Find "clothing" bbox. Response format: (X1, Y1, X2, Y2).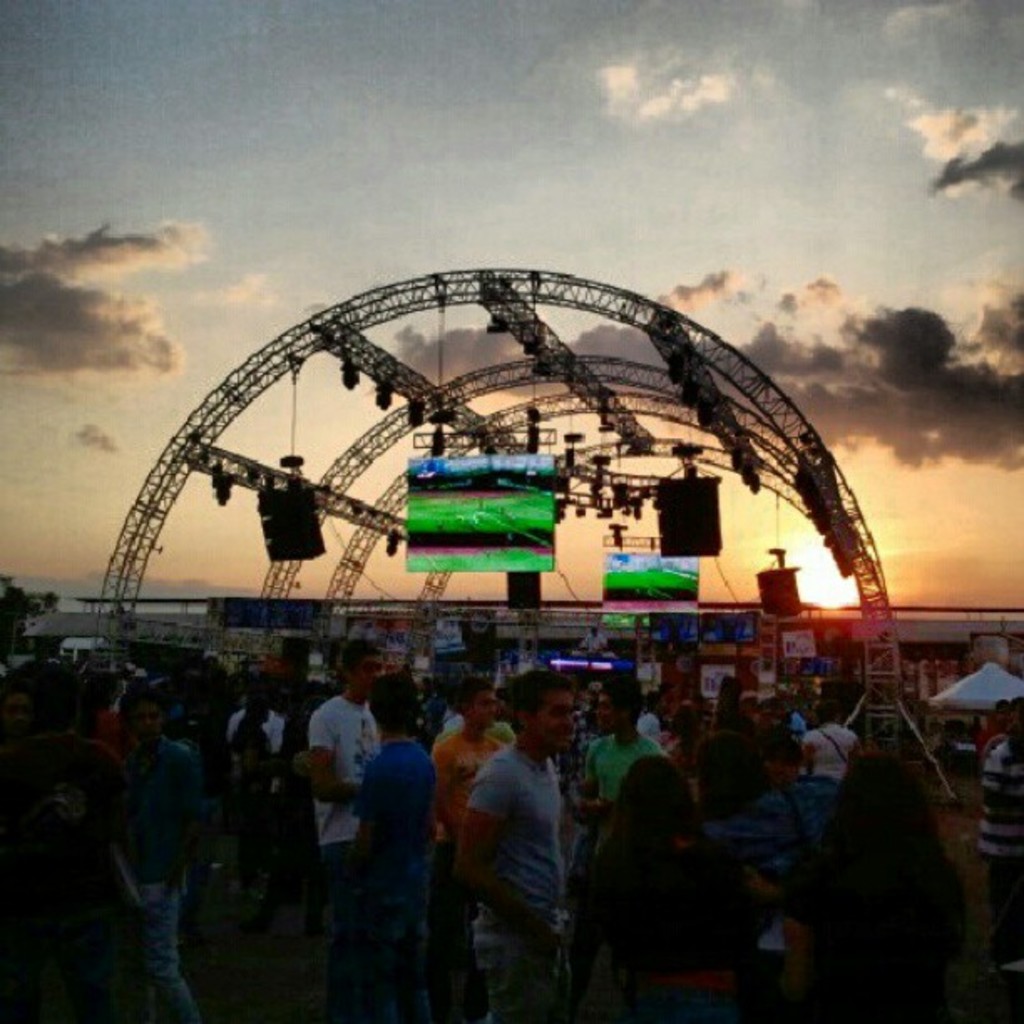
(969, 740, 1022, 964).
